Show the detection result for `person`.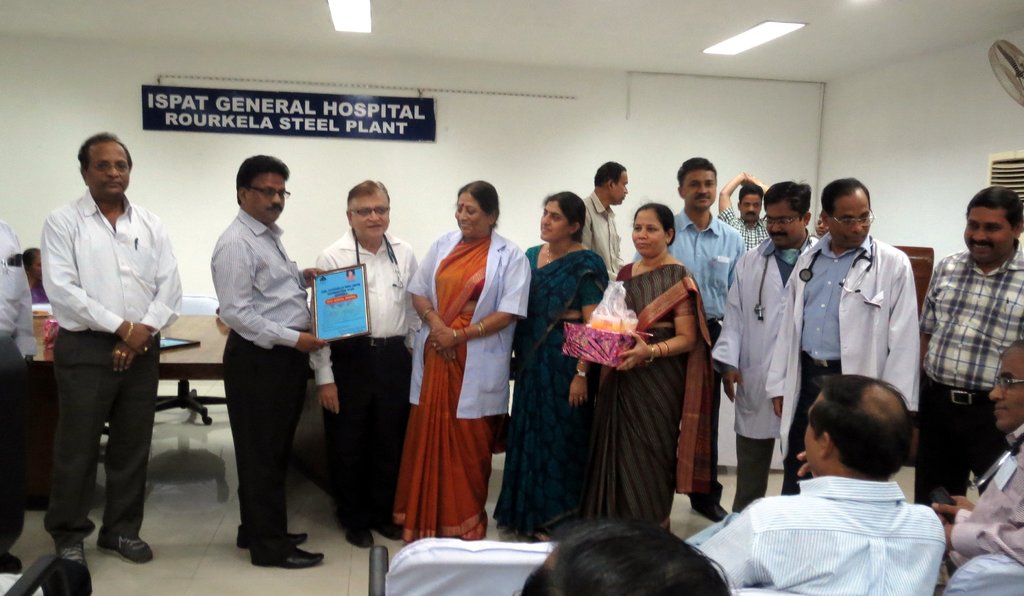
rect(42, 131, 169, 563).
